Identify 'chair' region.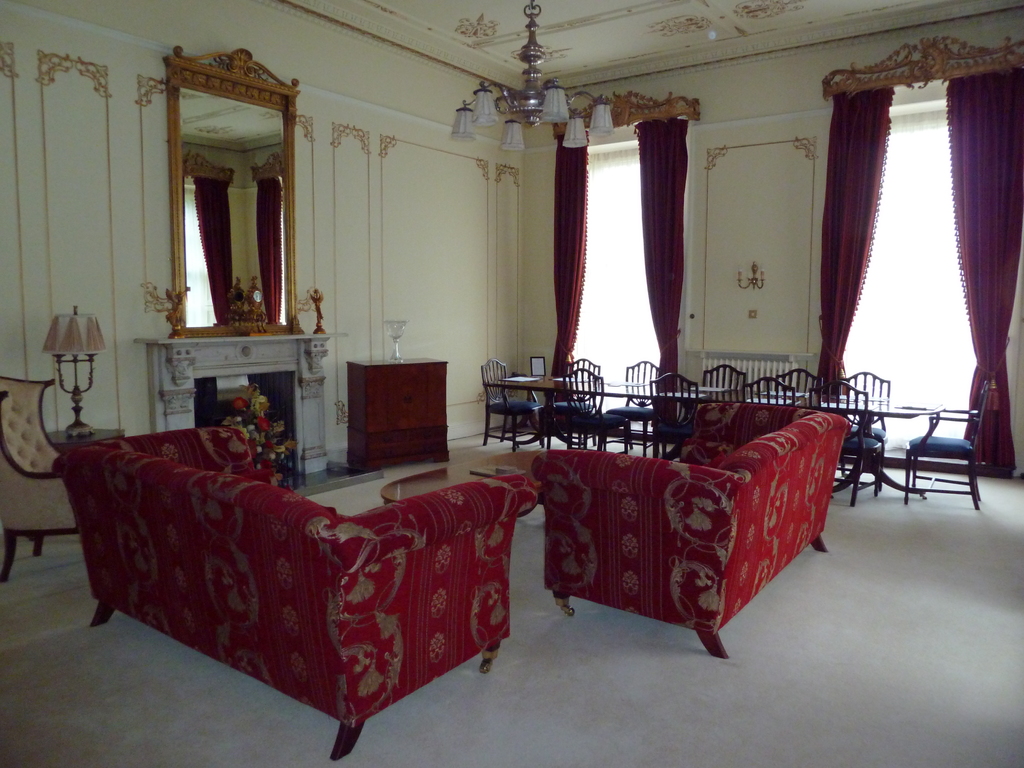
Region: locate(697, 363, 758, 410).
